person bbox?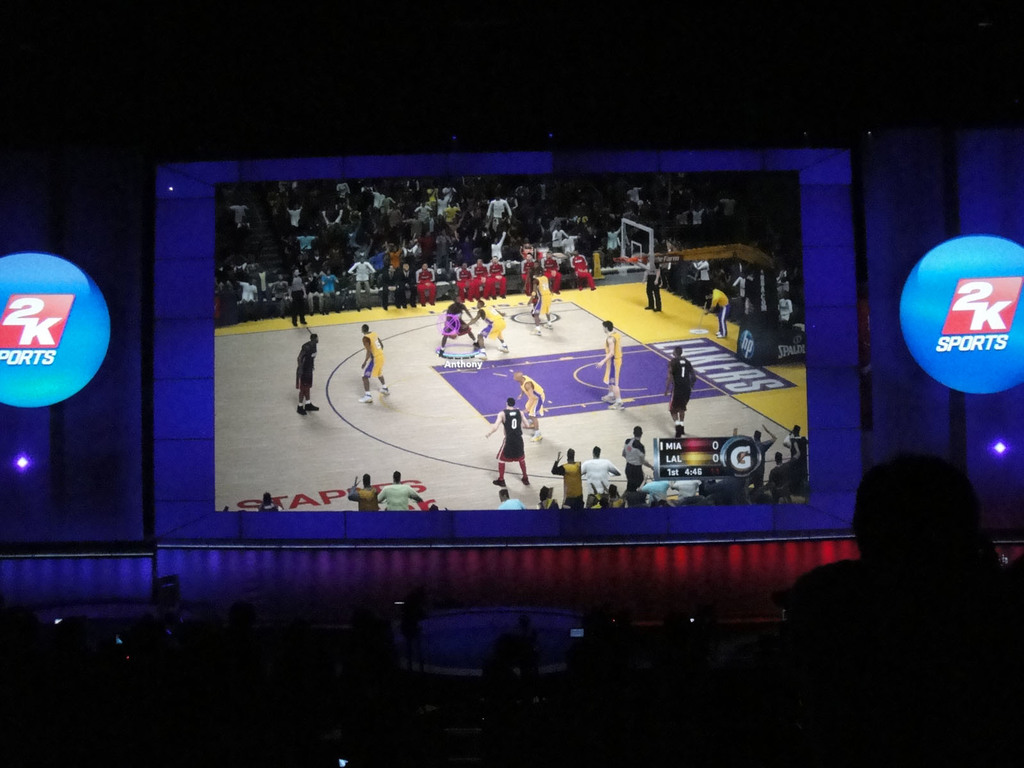
<region>359, 326, 386, 401</region>
